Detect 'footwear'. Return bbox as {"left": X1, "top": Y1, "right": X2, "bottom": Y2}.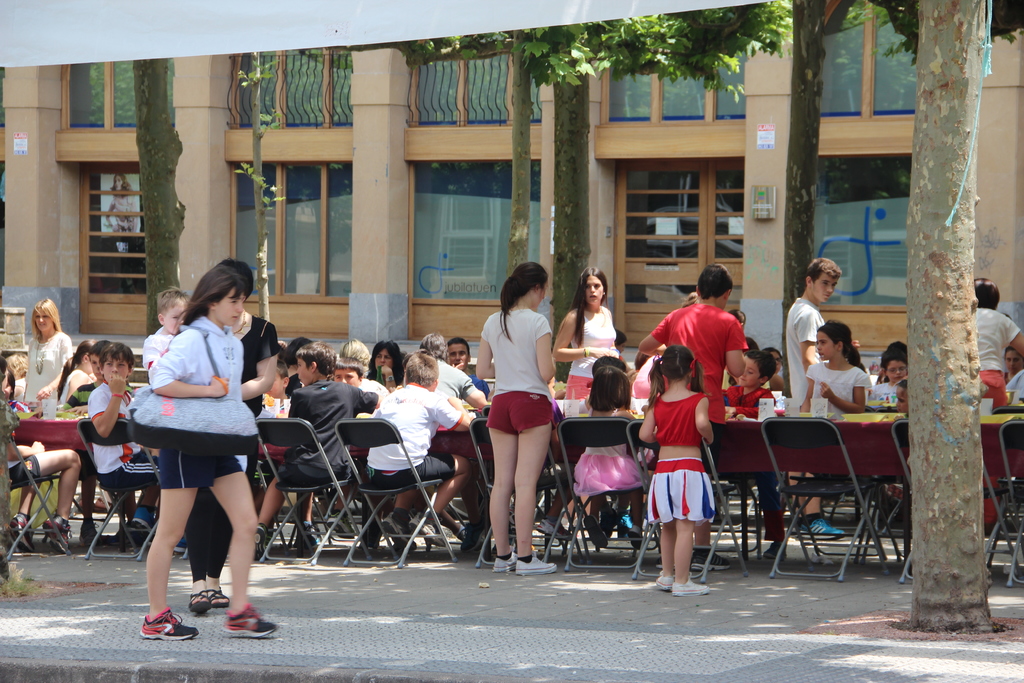
{"left": 252, "top": 528, "right": 269, "bottom": 555}.
